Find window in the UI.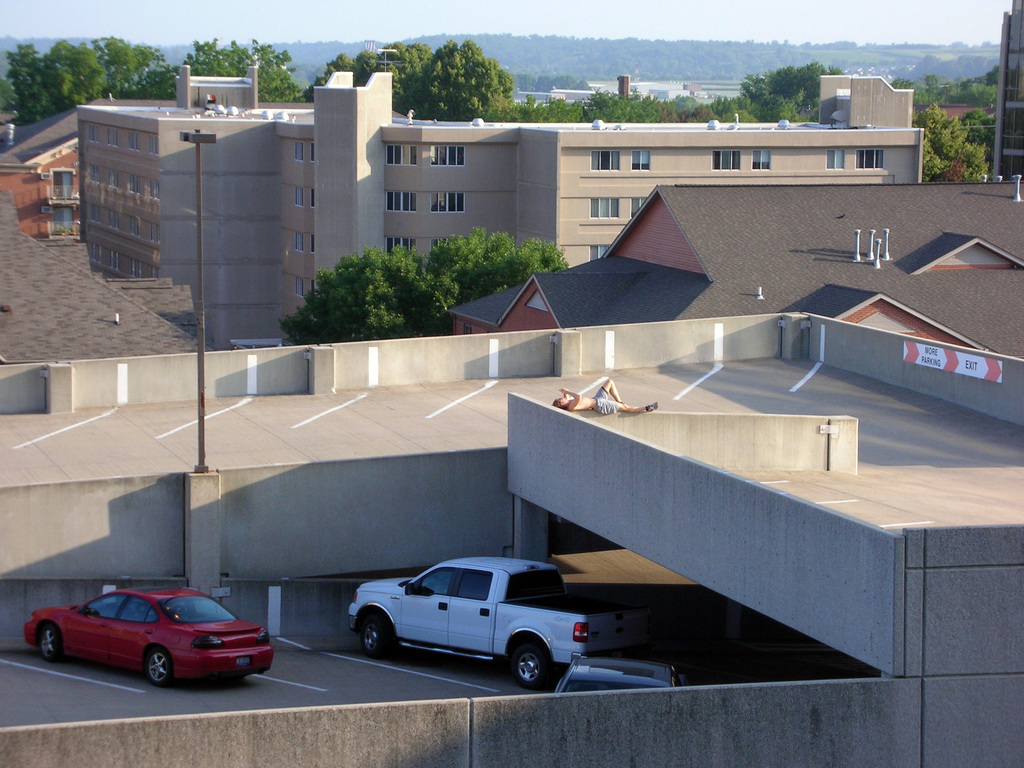
UI element at l=589, t=196, r=620, b=220.
